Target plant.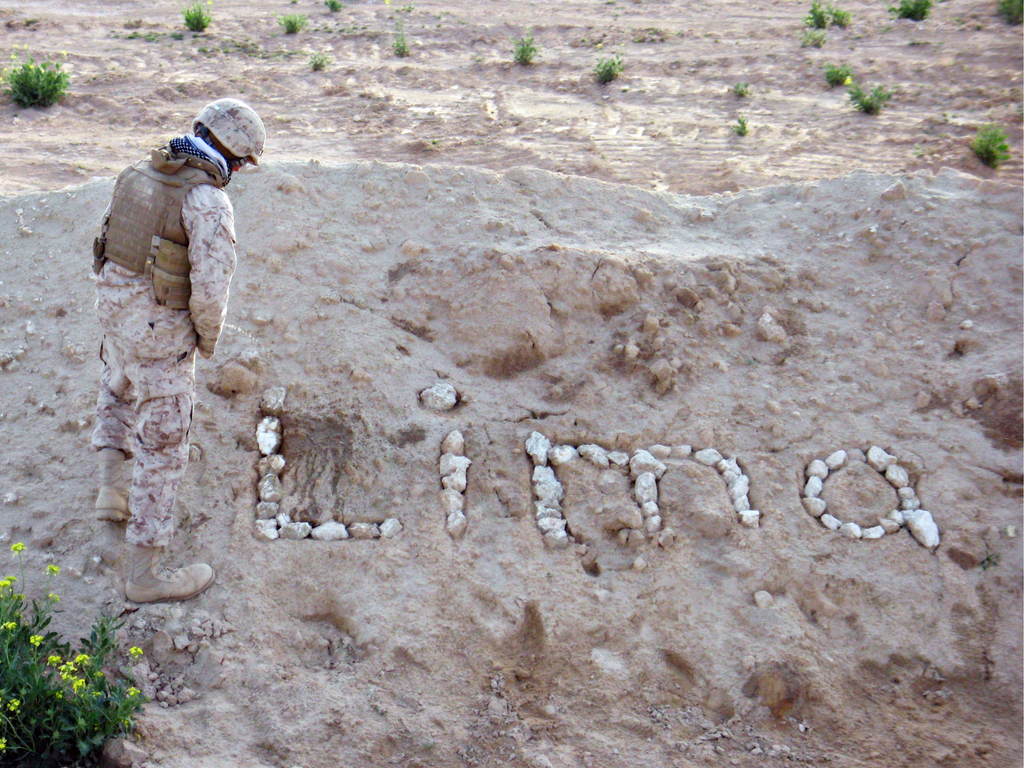
Target region: [left=321, top=0, right=344, bottom=12].
